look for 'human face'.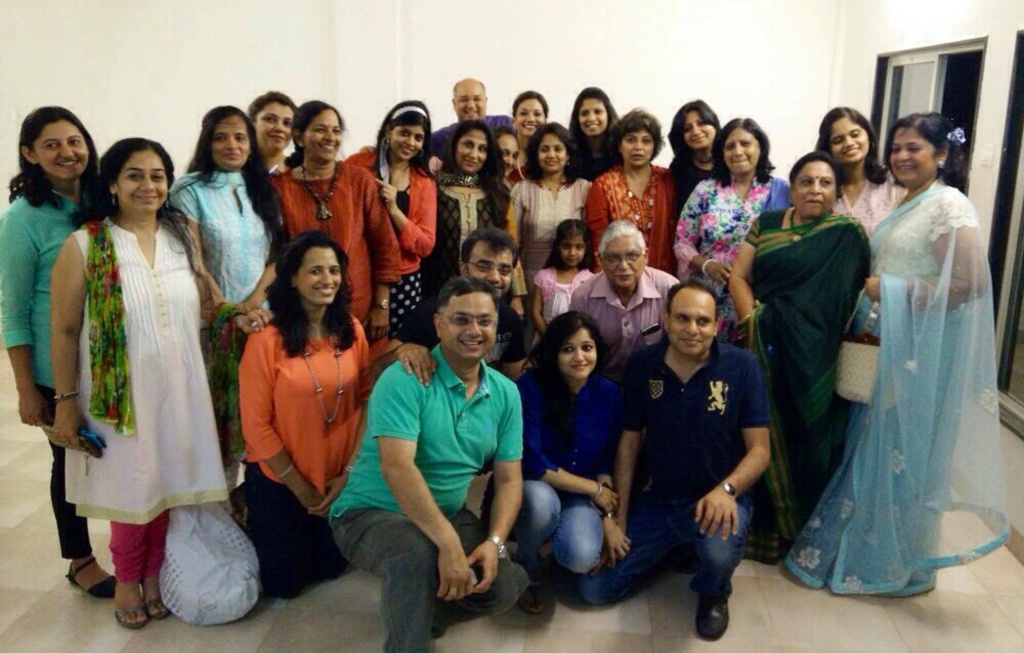
Found: 255/100/295/154.
